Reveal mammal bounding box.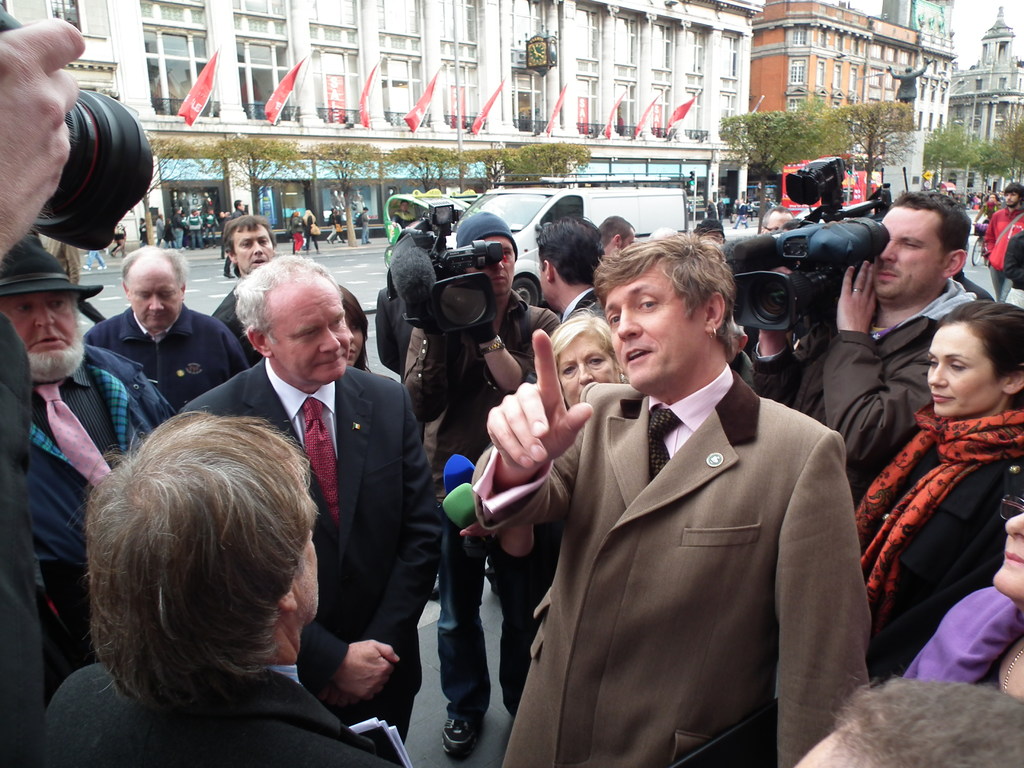
Revealed: box(324, 209, 342, 243).
